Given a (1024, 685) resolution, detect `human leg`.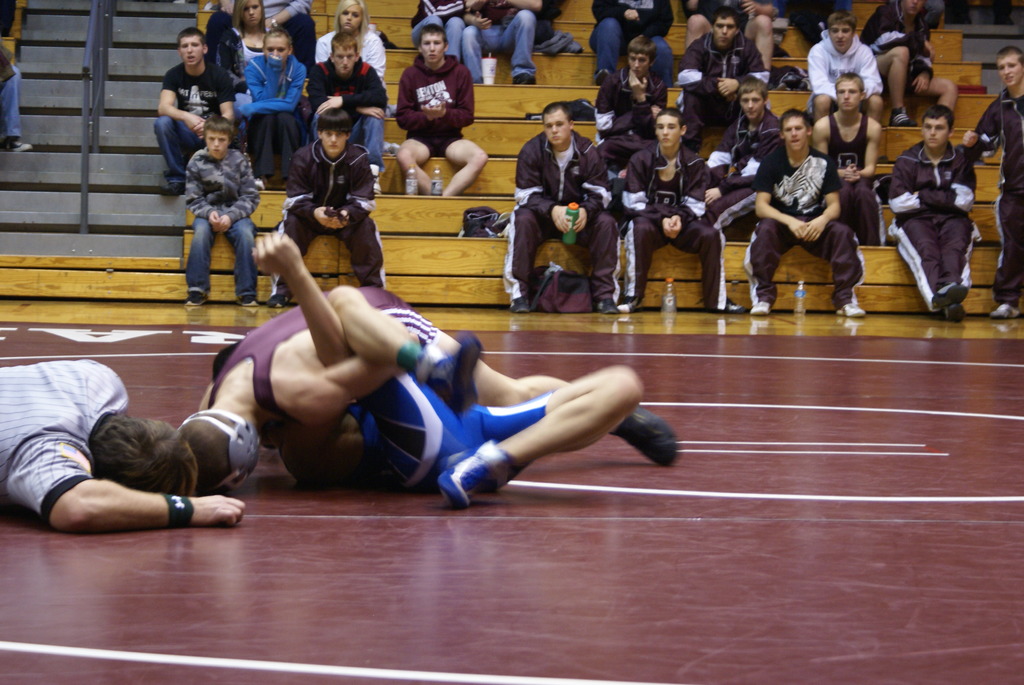
436, 365, 646, 507.
